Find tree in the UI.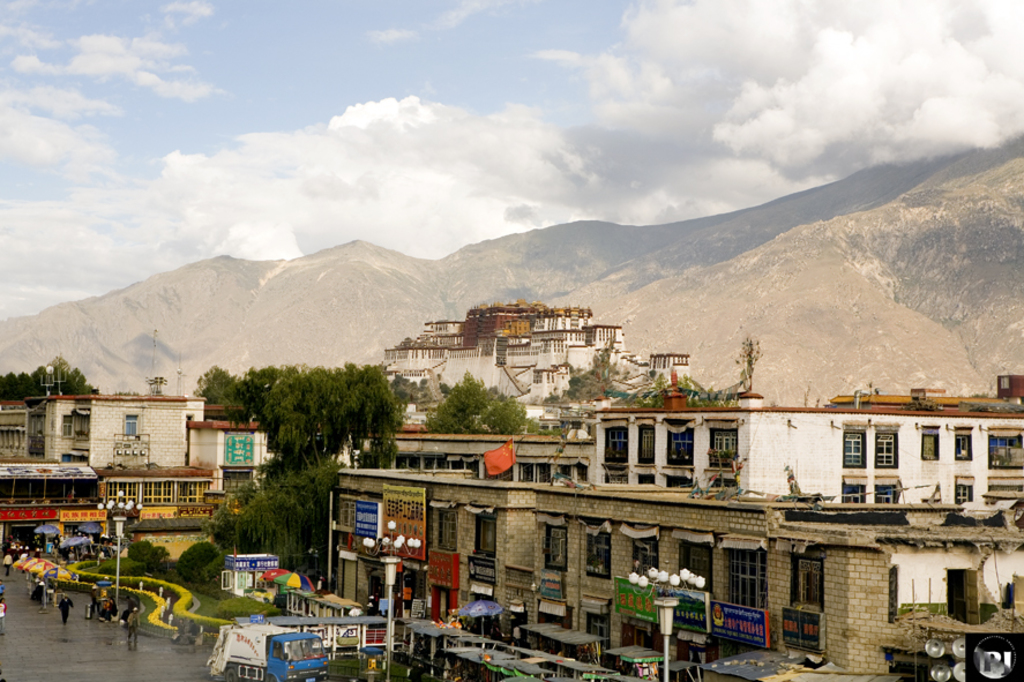
UI element at 200/455/339/576.
